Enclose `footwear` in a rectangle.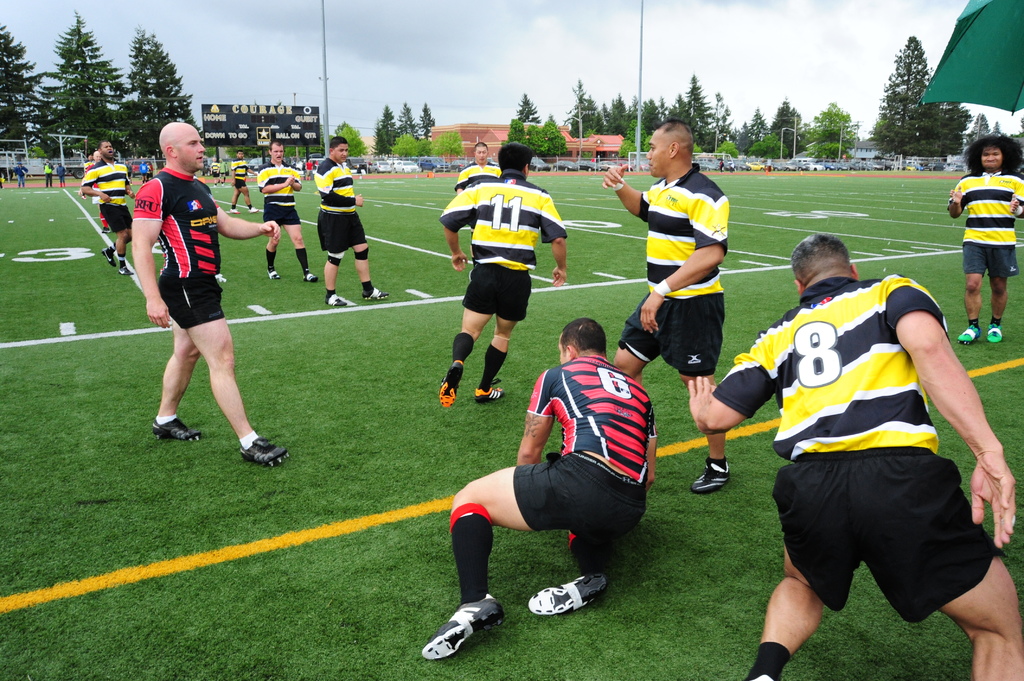
252,206,262,211.
